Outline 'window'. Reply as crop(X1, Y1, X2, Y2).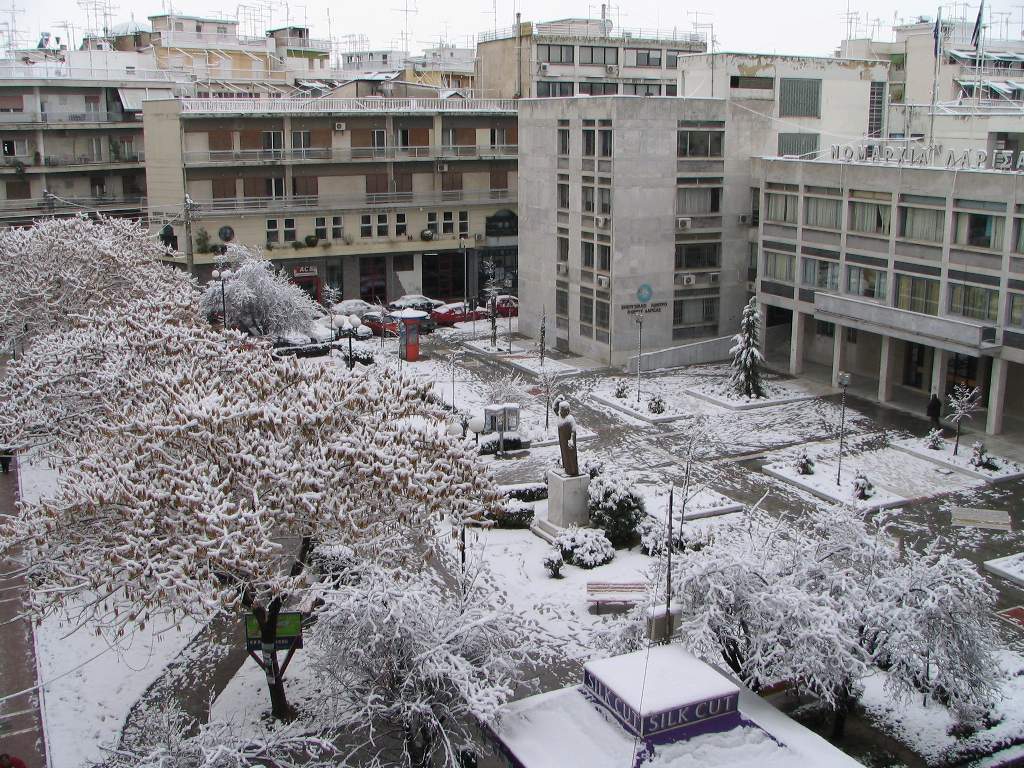
crop(987, 86, 999, 97).
